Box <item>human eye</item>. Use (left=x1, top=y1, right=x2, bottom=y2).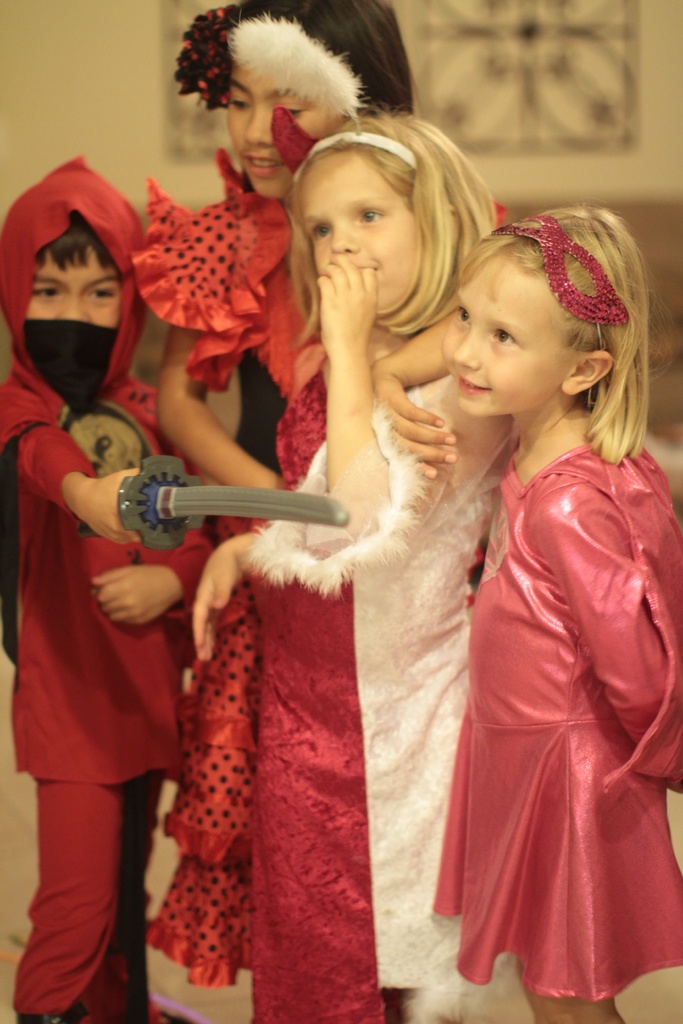
(left=451, top=301, right=468, bottom=329).
